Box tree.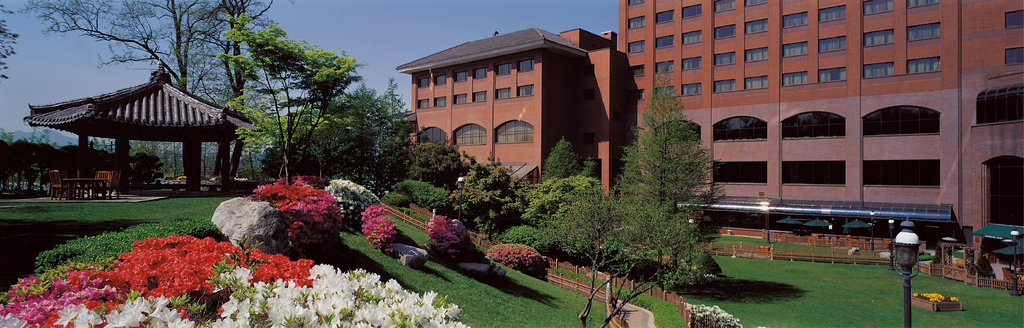
crop(98, 152, 169, 193).
